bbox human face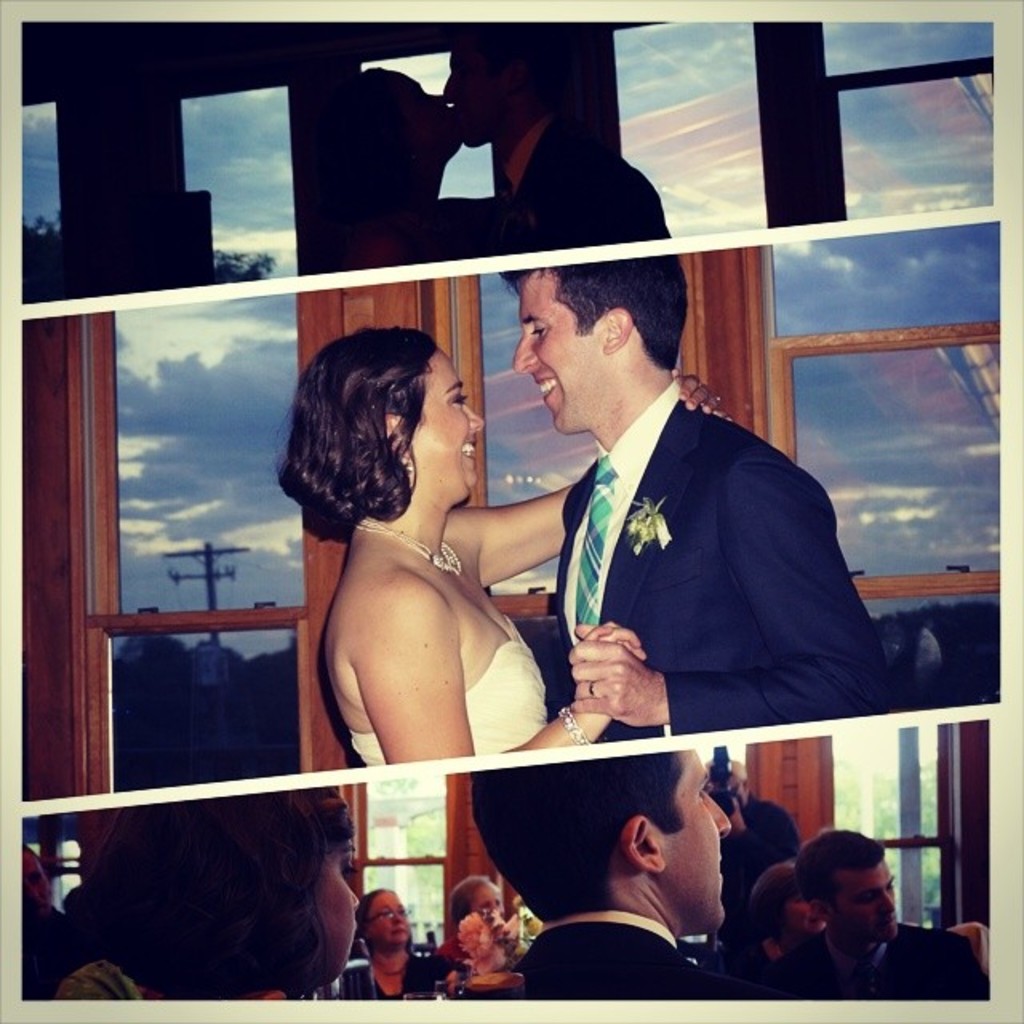
bbox(24, 846, 51, 917)
